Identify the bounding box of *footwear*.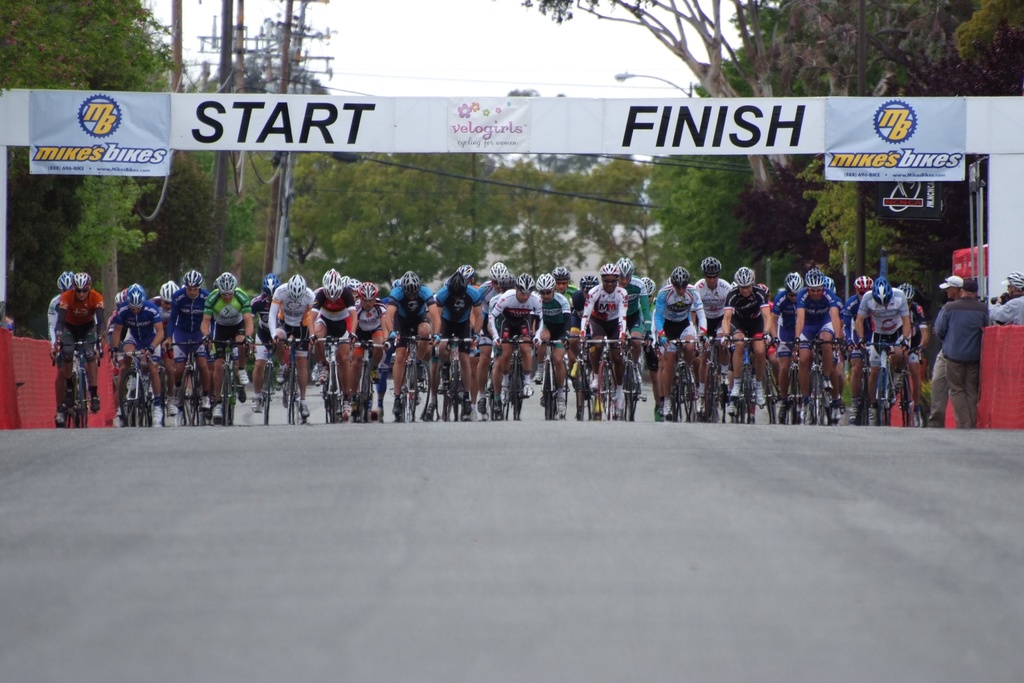
500/388/510/402.
